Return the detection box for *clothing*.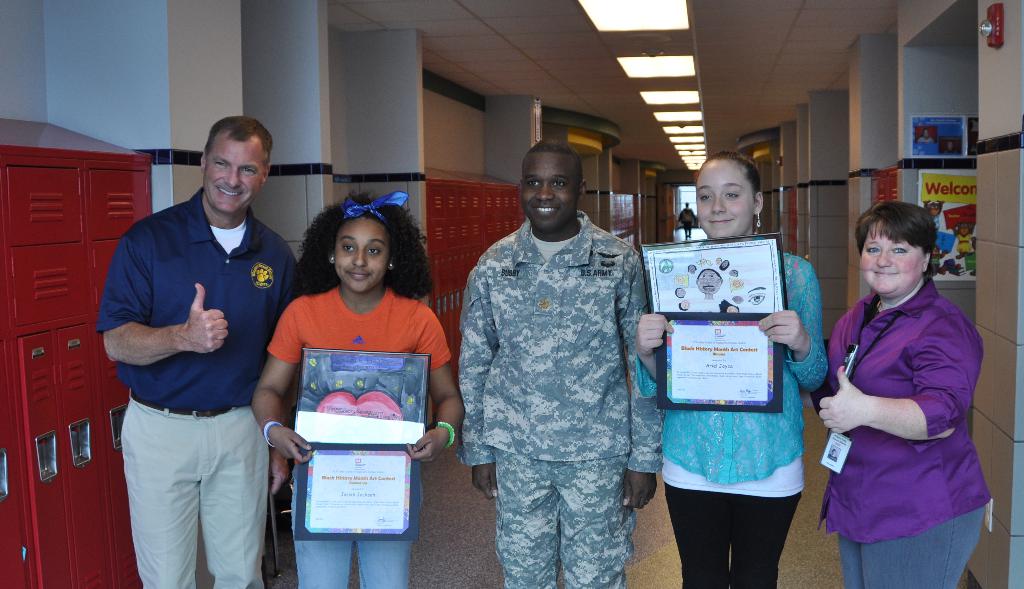
x1=266, y1=281, x2=454, y2=588.
